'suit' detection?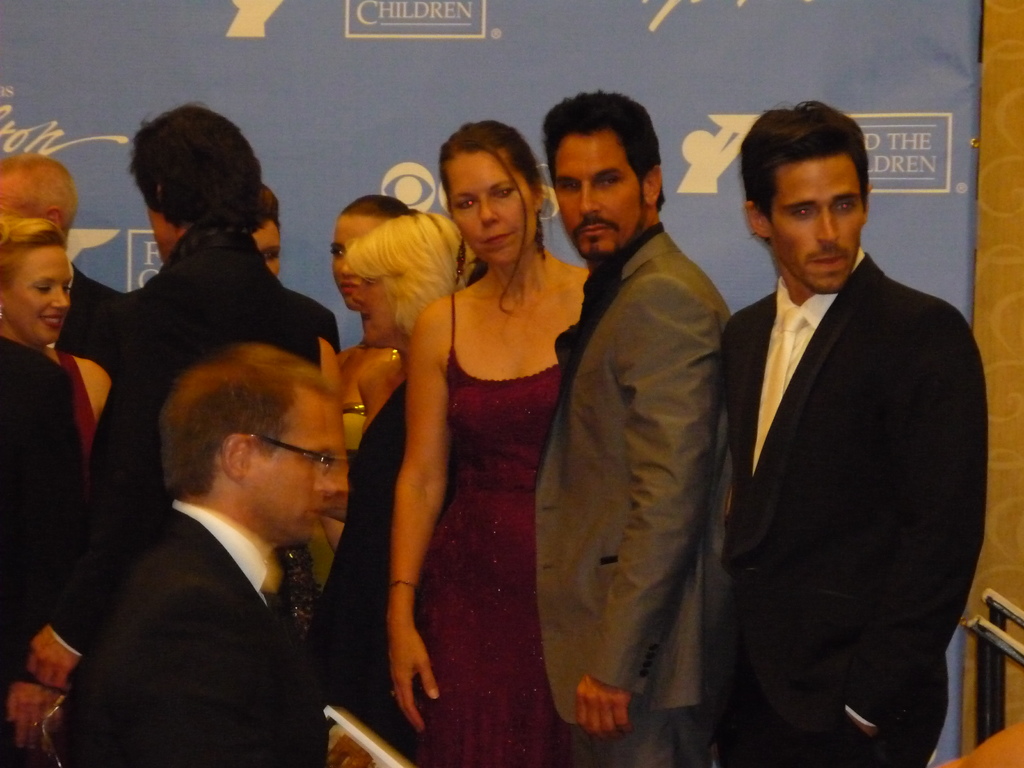
(71, 223, 345, 590)
